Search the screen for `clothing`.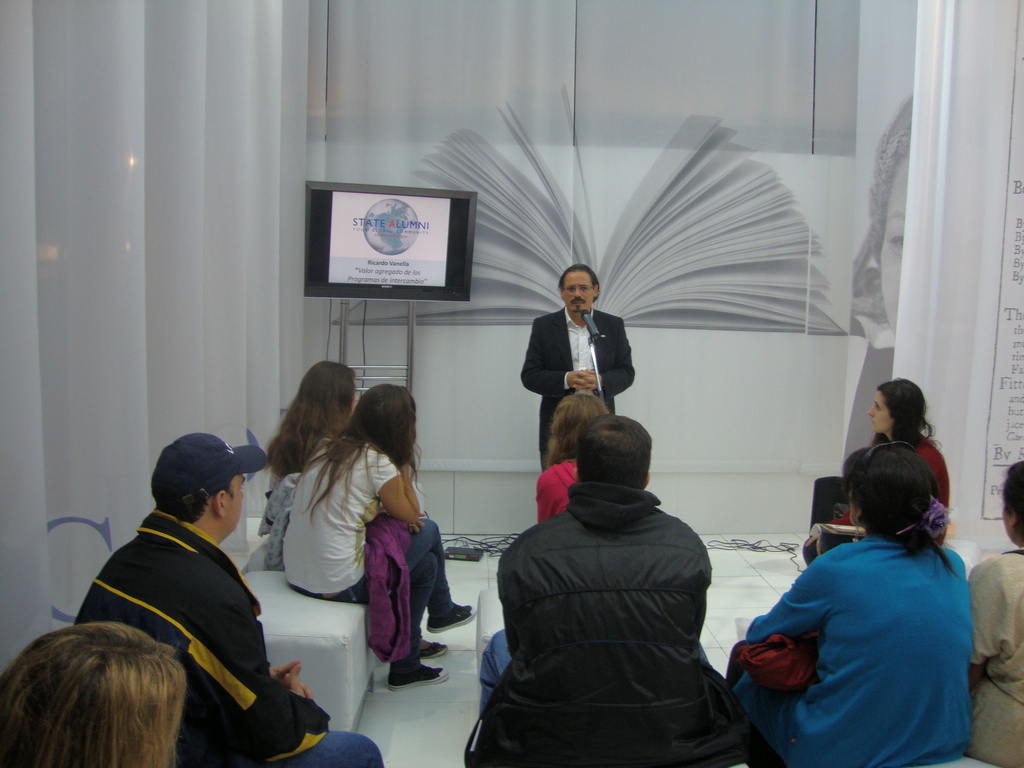
Found at <bbox>520, 307, 637, 466</bbox>.
